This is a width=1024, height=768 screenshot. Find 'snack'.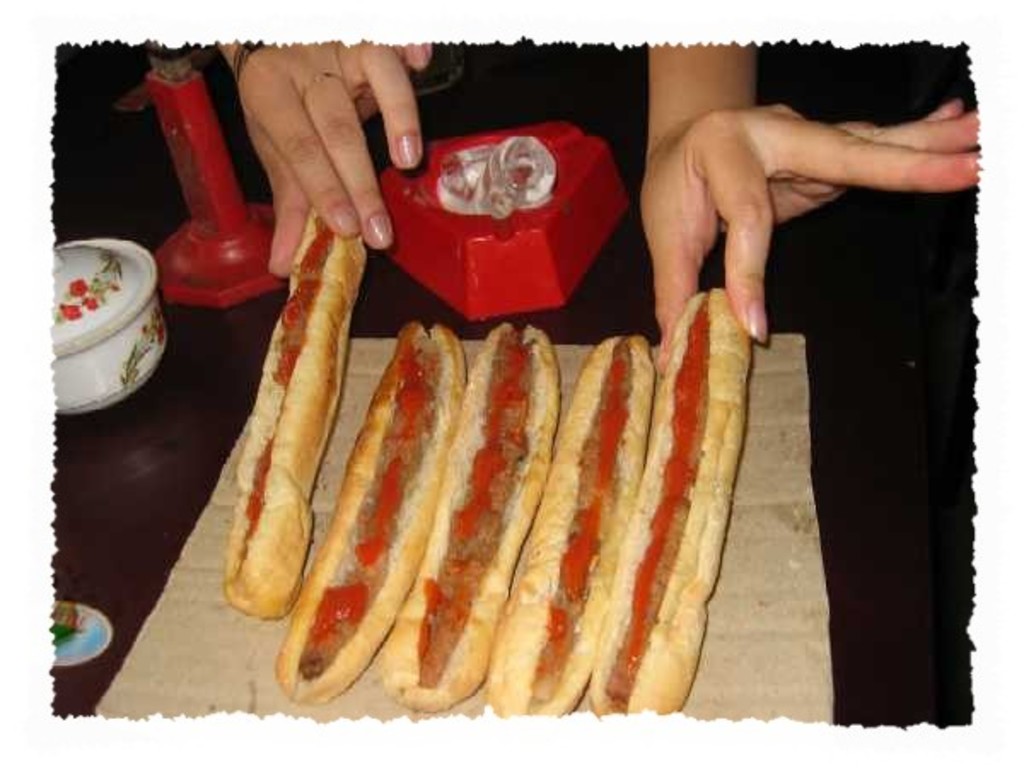
Bounding box: 249/333/739/754.
